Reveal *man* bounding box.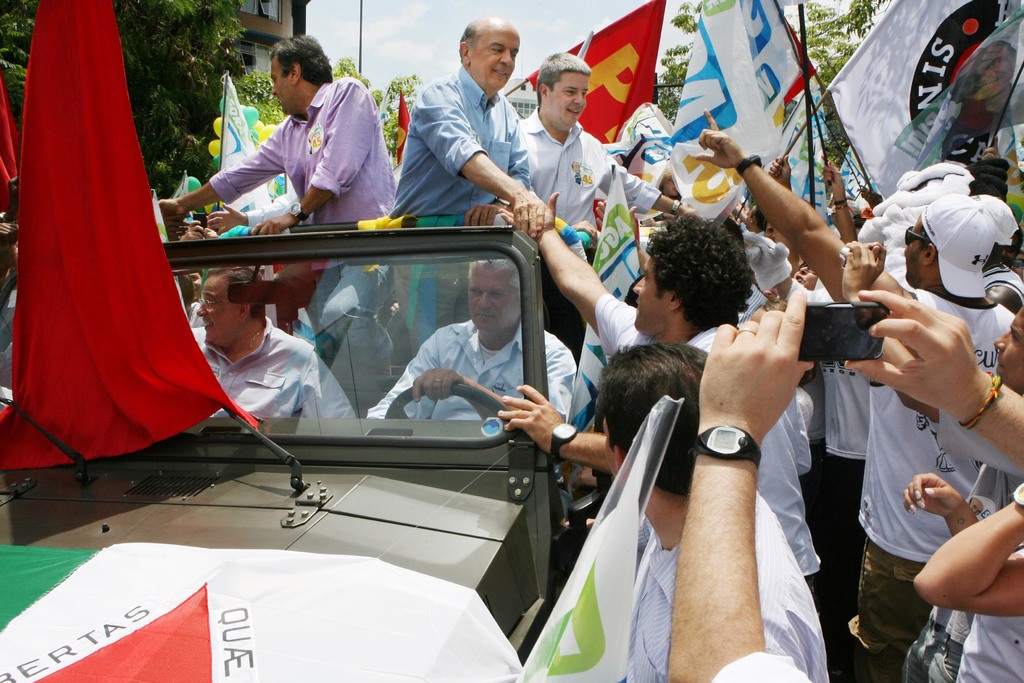
Revealed: <box>211,188,298,235</box>.
